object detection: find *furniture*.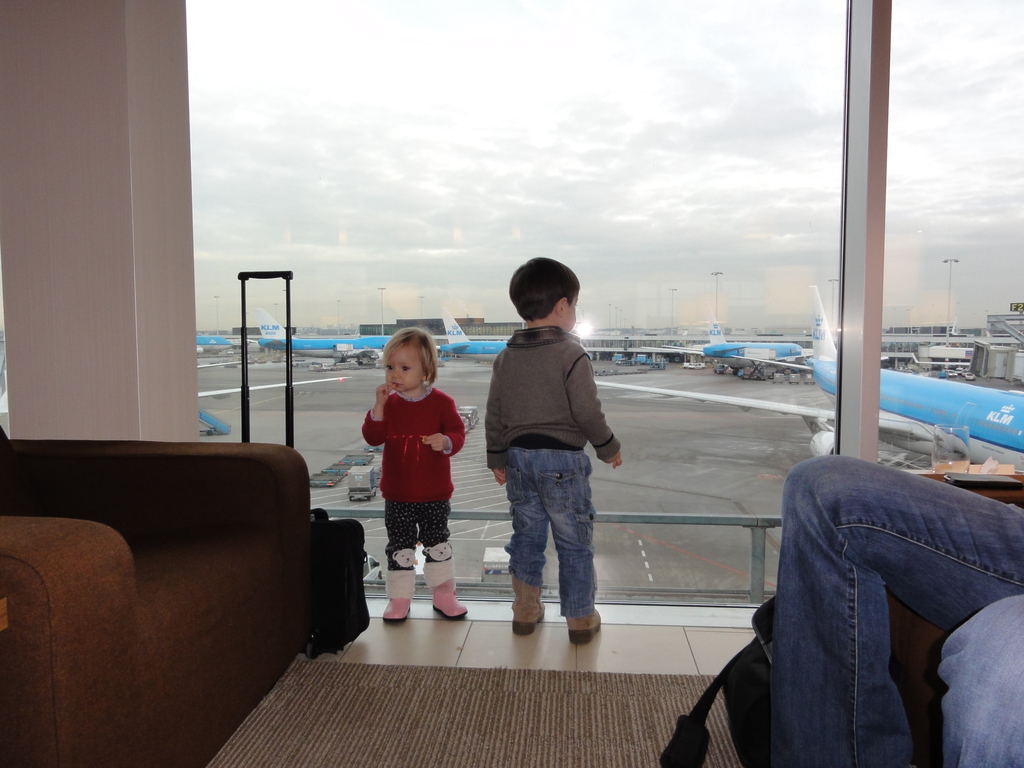
[749, 474, 1023, 767].
